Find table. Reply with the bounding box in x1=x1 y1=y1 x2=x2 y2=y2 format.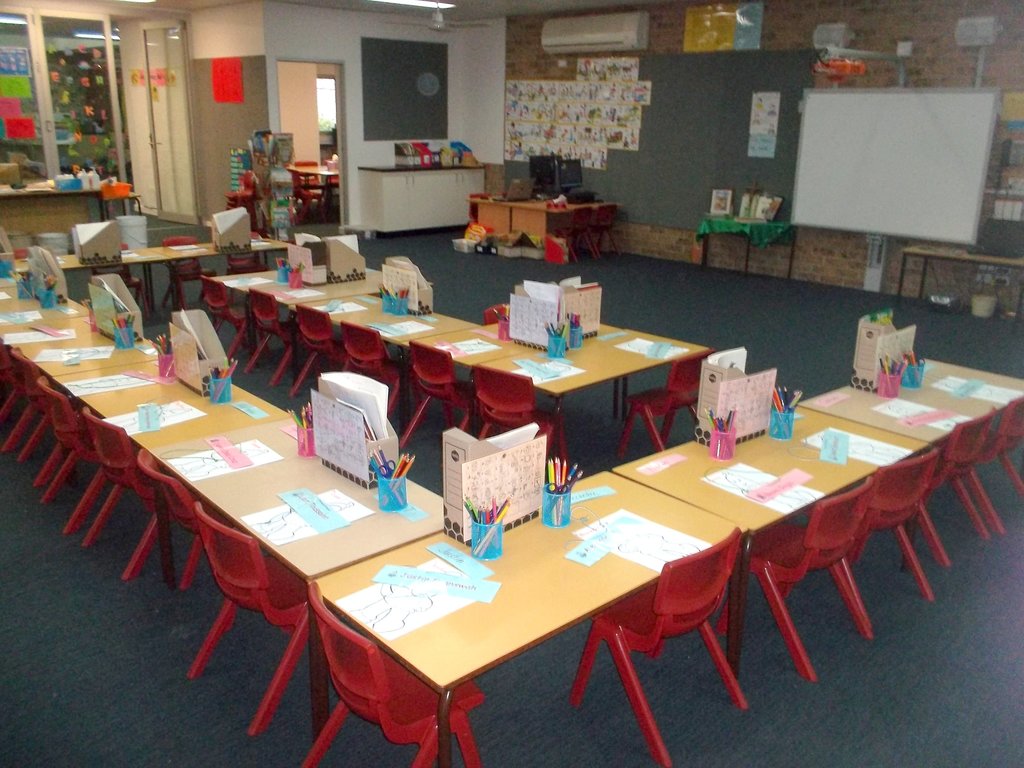
x1=361 y1=314 x2=717 y2=474.
